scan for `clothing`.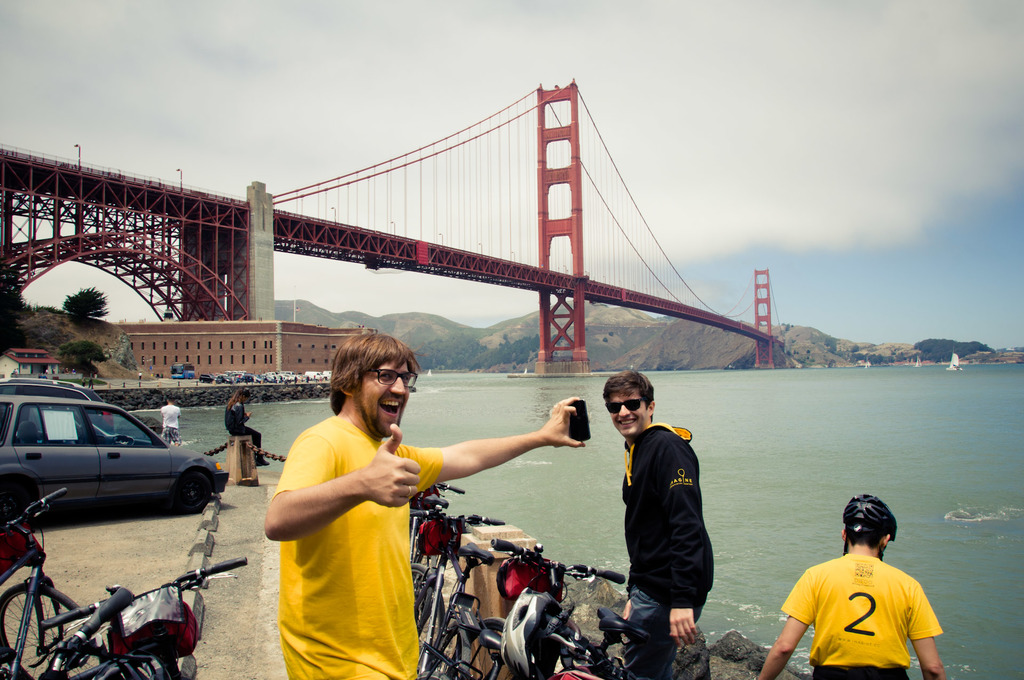
Scan result: (x1=781, y1=537, x2=954, y2=665).
